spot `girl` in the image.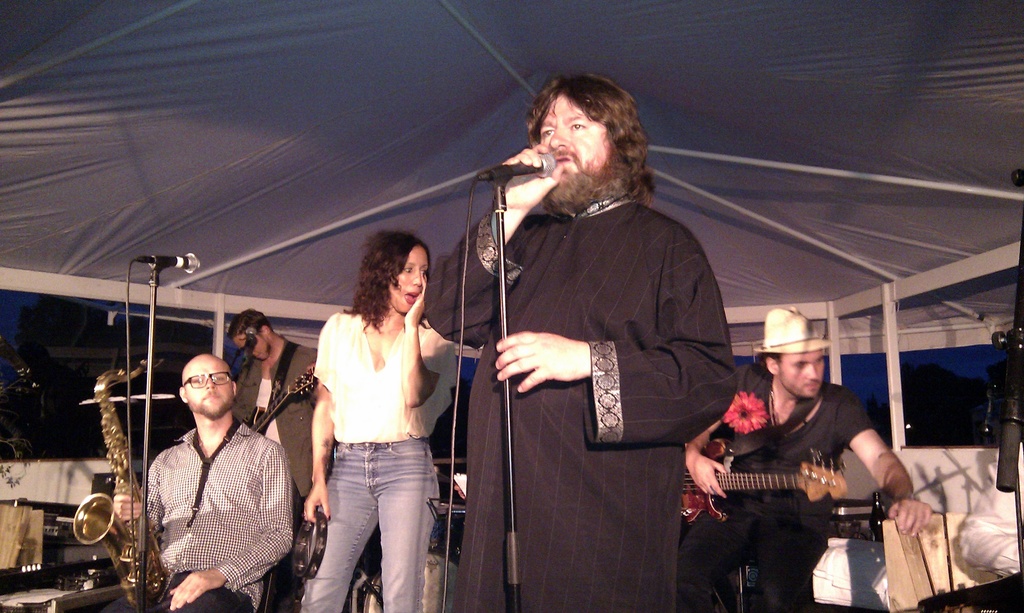
`girl` found at region(303, 225, 474, 612).
